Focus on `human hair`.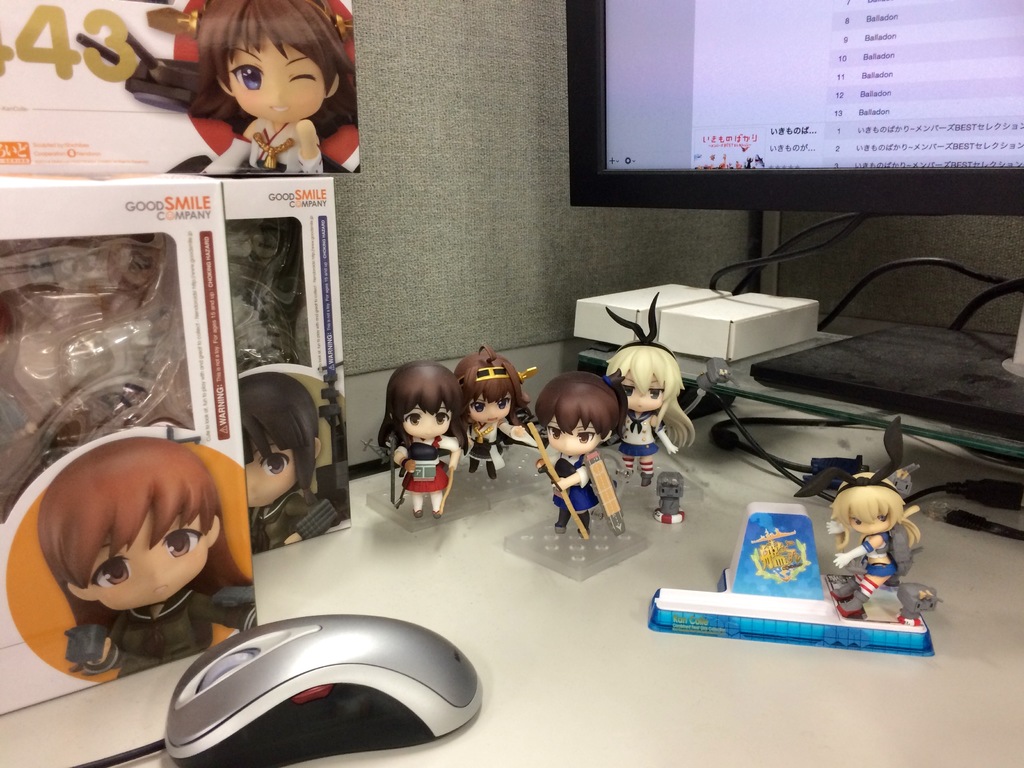
Focused at box(233, 375, 321, 498).
